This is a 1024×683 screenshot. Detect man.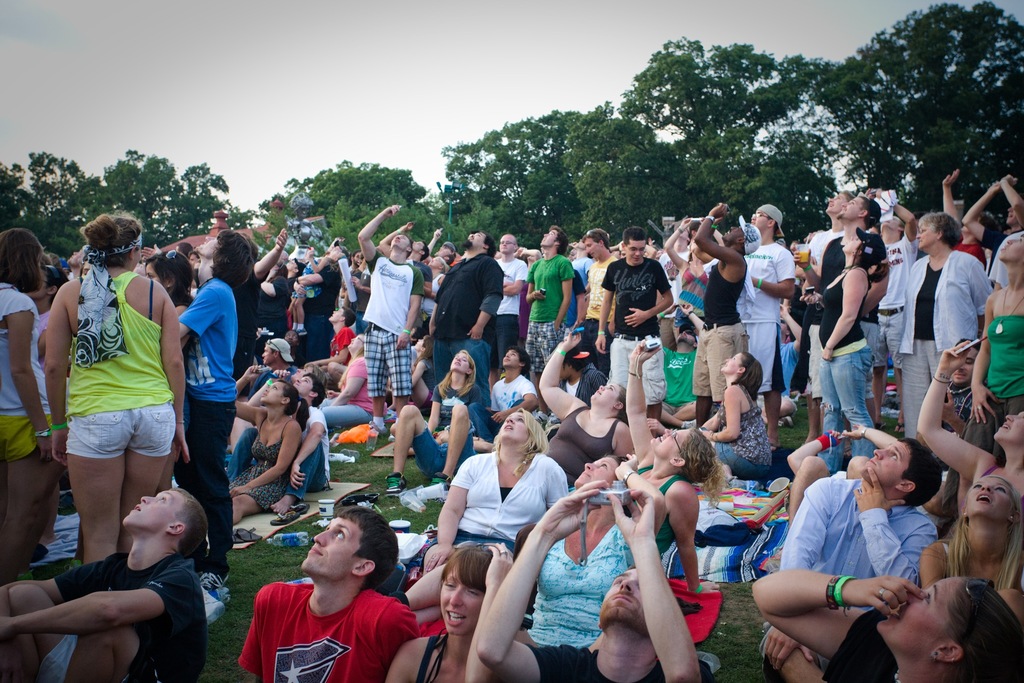
593/226/674/420.
